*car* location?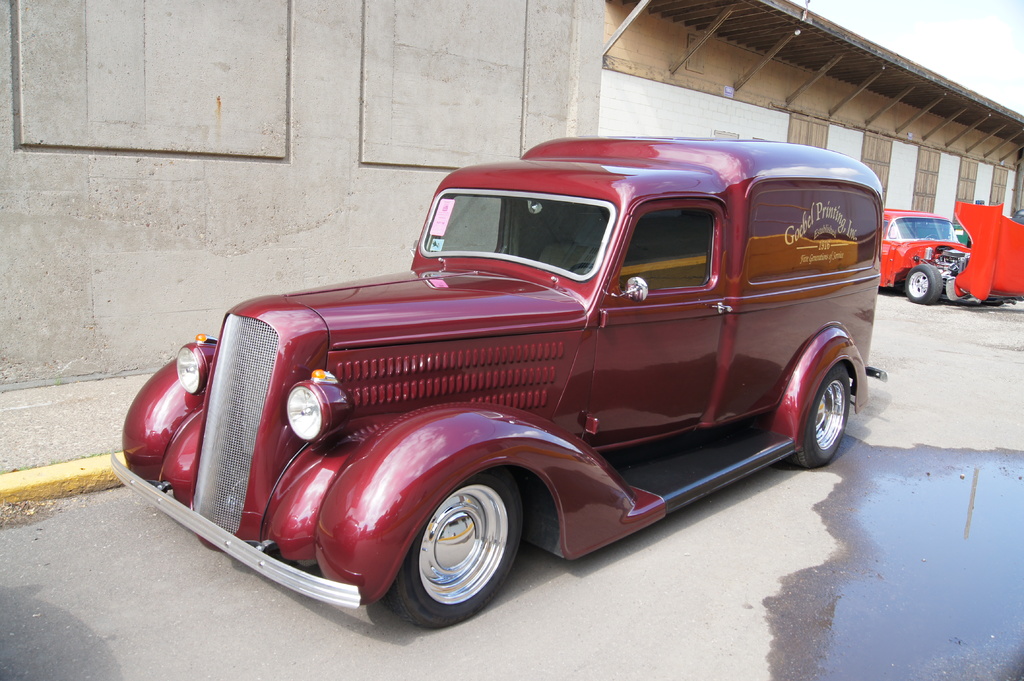
[106,127,904,641]
